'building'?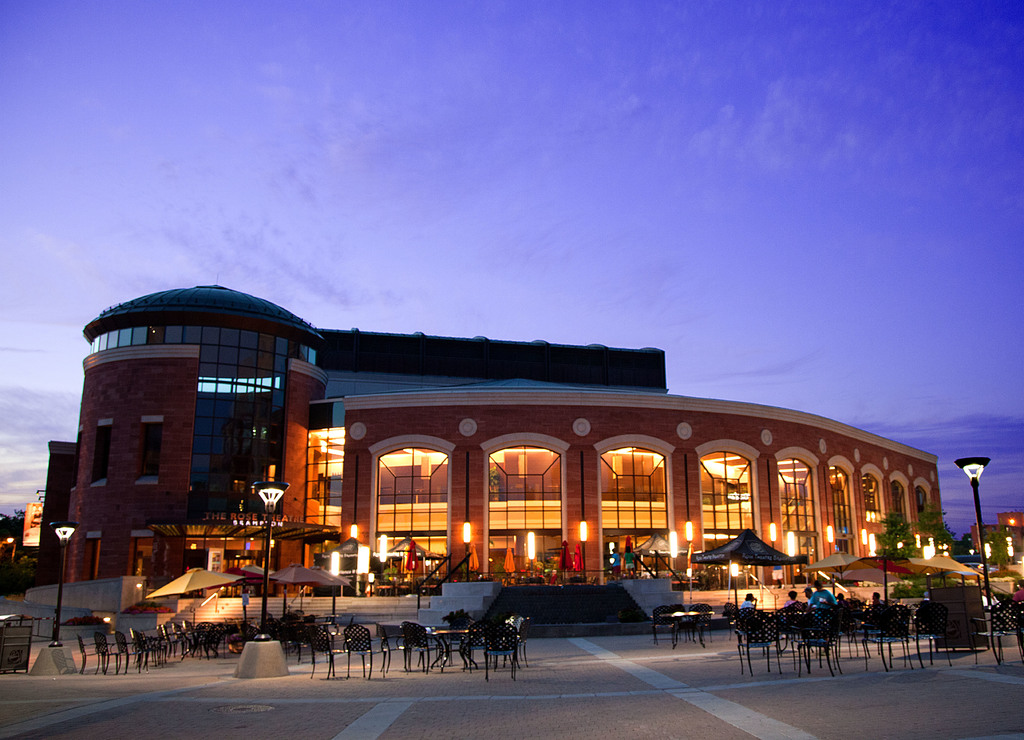
(971, 506, 1023, 562)
